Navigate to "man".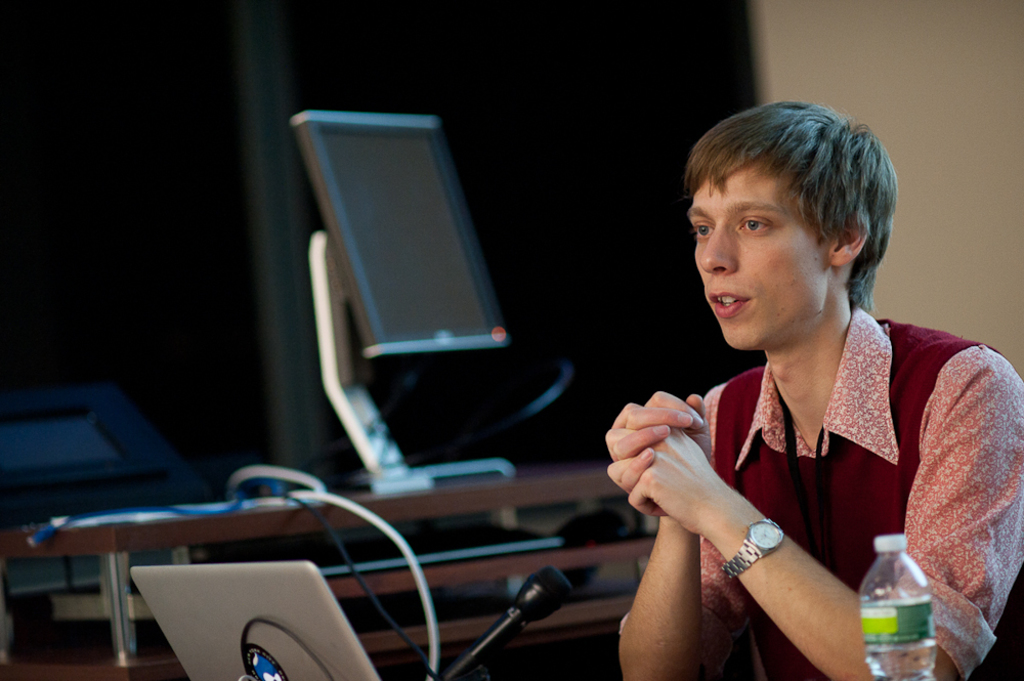
Navigation target: region(629, 114, 998, 678).
